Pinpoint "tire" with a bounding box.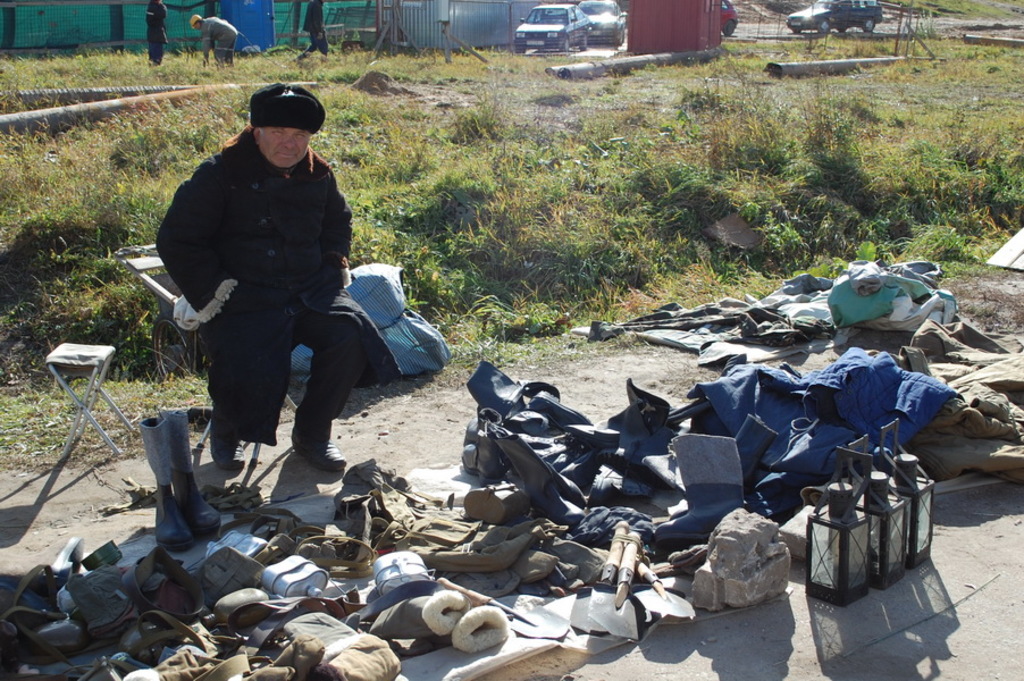
box=[816, 17, 831, 35].
